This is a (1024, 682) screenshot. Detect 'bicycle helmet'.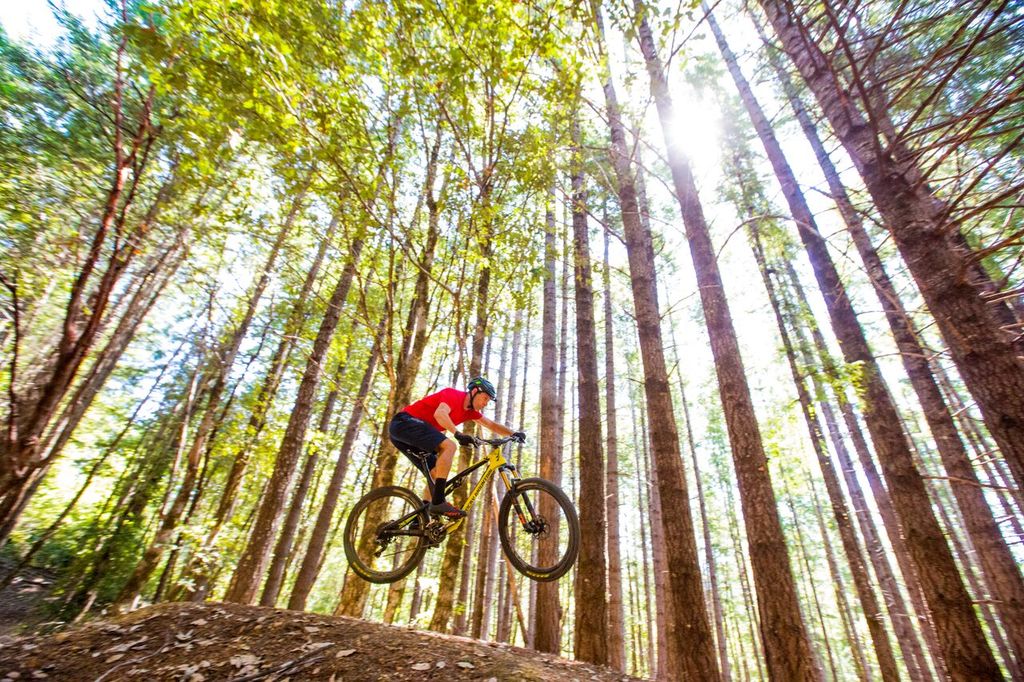
rect(468, 375, 497, 413).
